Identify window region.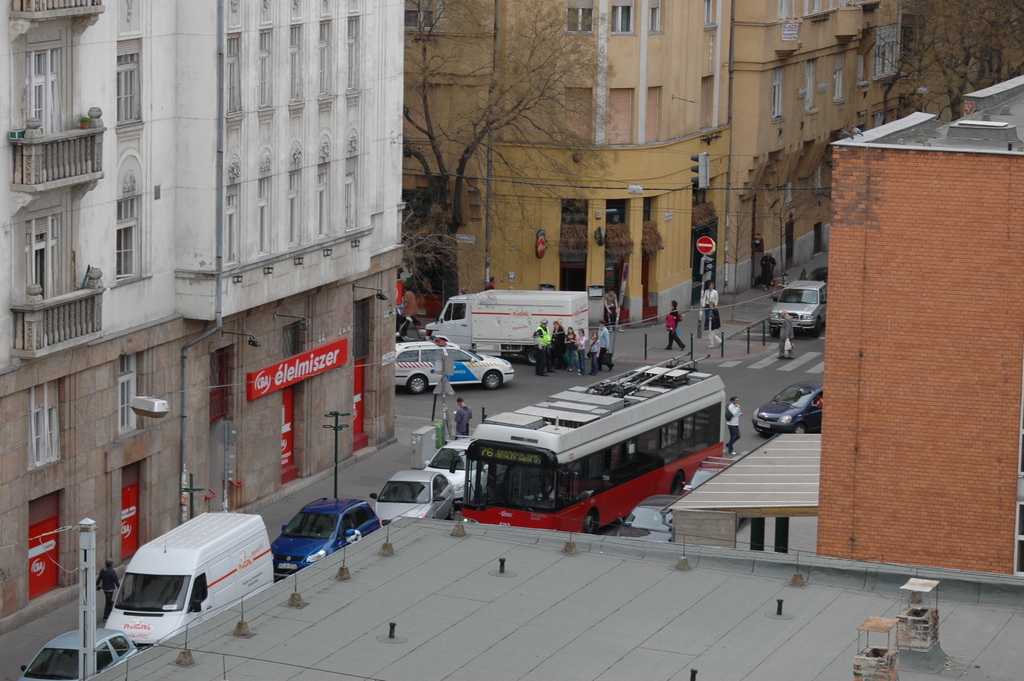
Region: box=[106, 187, 154, 288].
